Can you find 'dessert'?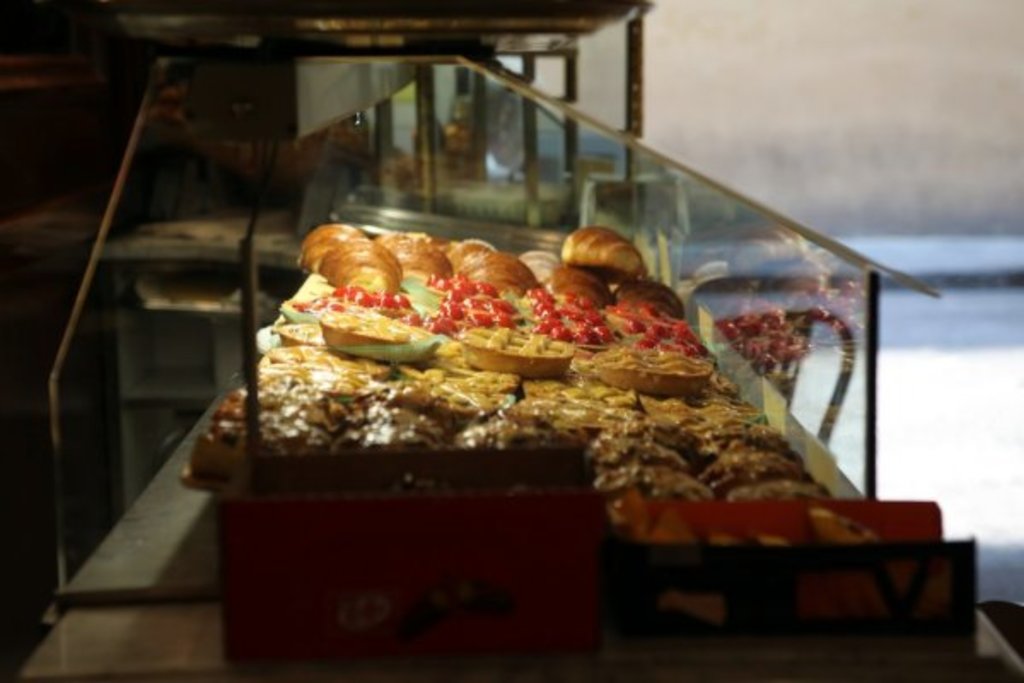
Yes, bounding box: 258, 347, 394, 394.
